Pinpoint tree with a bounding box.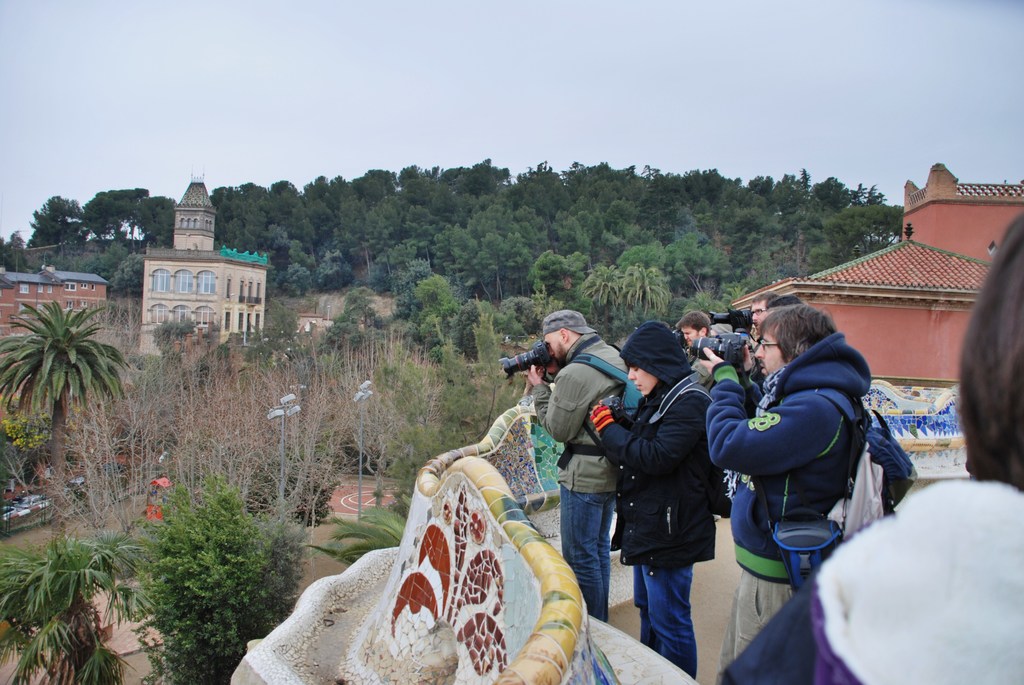
(left=810, top=175, right=859, bottom=240).
